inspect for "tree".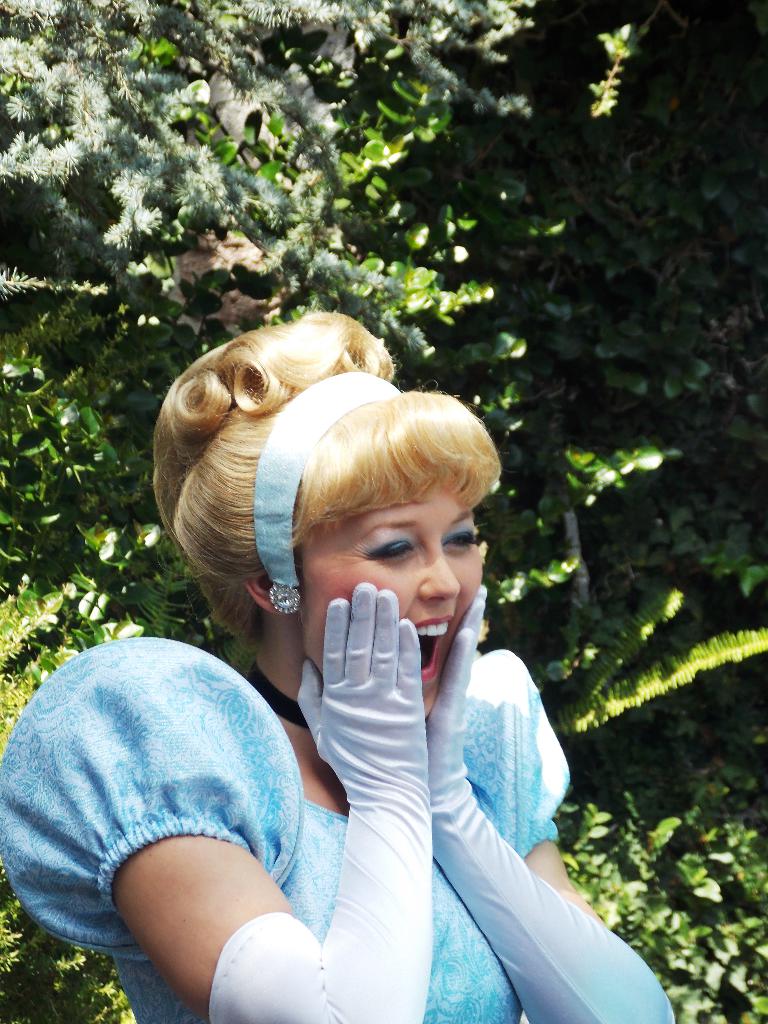
Inspection: pyautogui.locateOnScreen(0, 0, 767, 1023).
